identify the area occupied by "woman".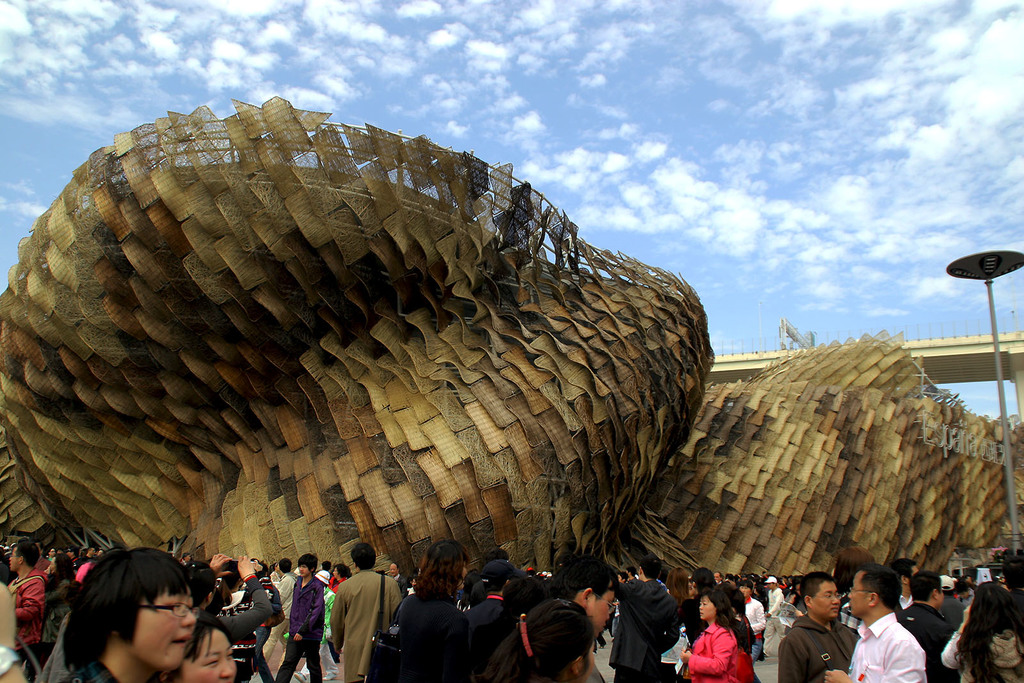
Area: 787:577:805:632.
